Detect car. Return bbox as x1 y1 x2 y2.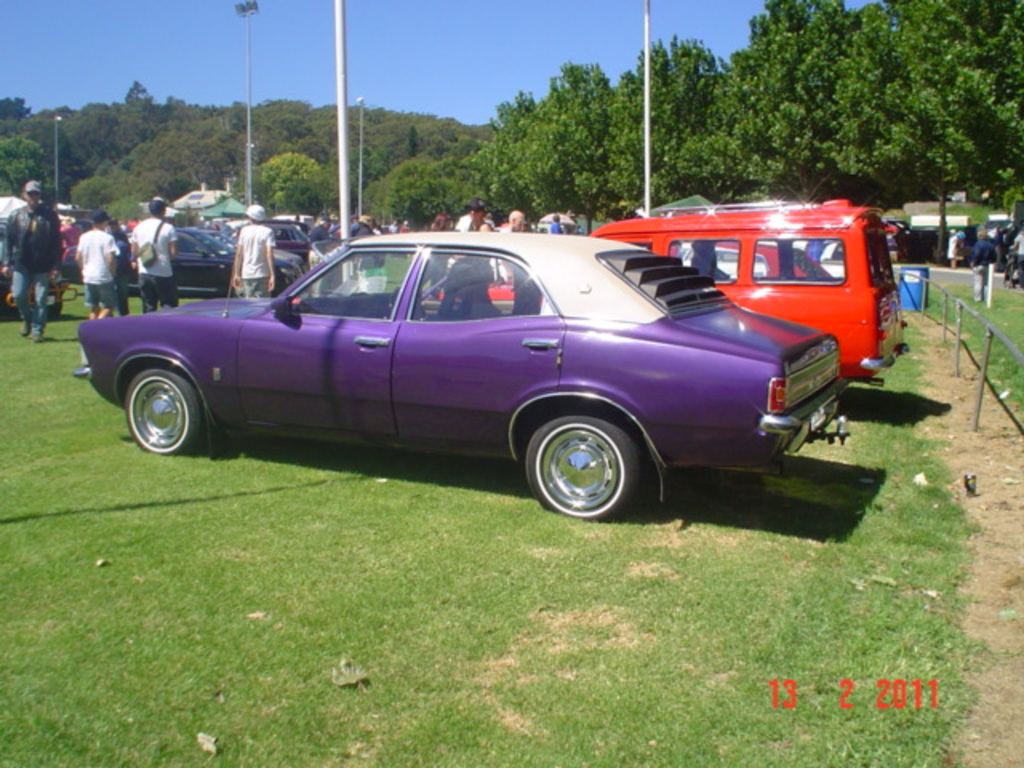
80 235 853 514.
